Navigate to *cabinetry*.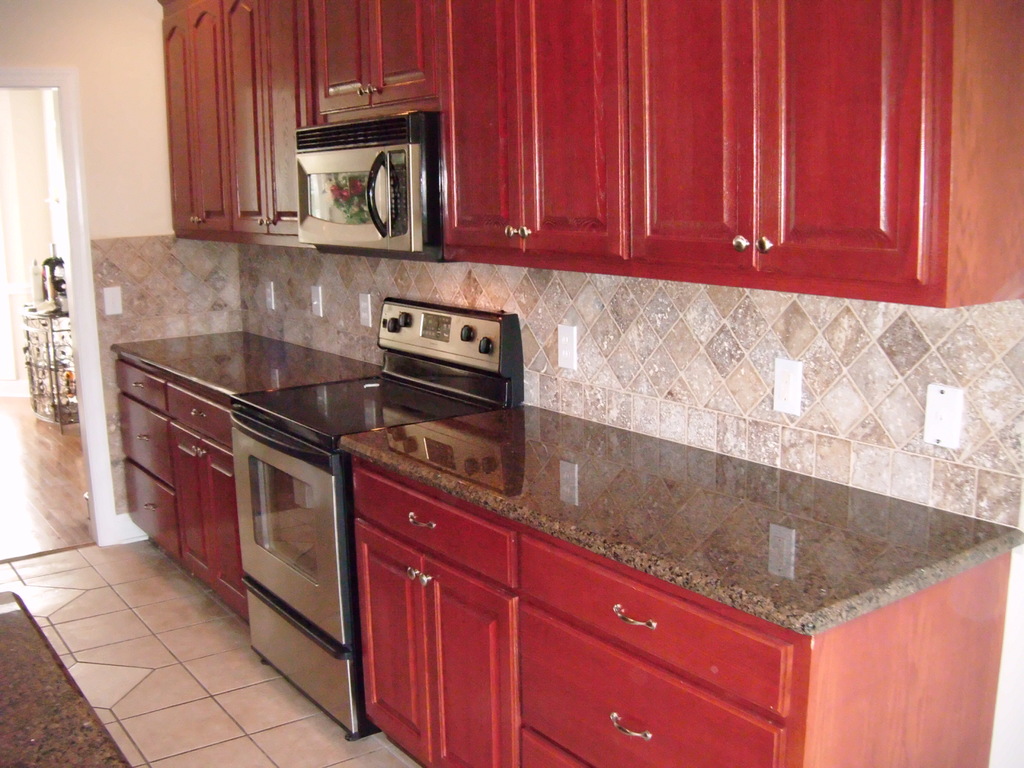
Navigation target: pyautogui.locateOnScreen(330, 397, 1020, 767).
